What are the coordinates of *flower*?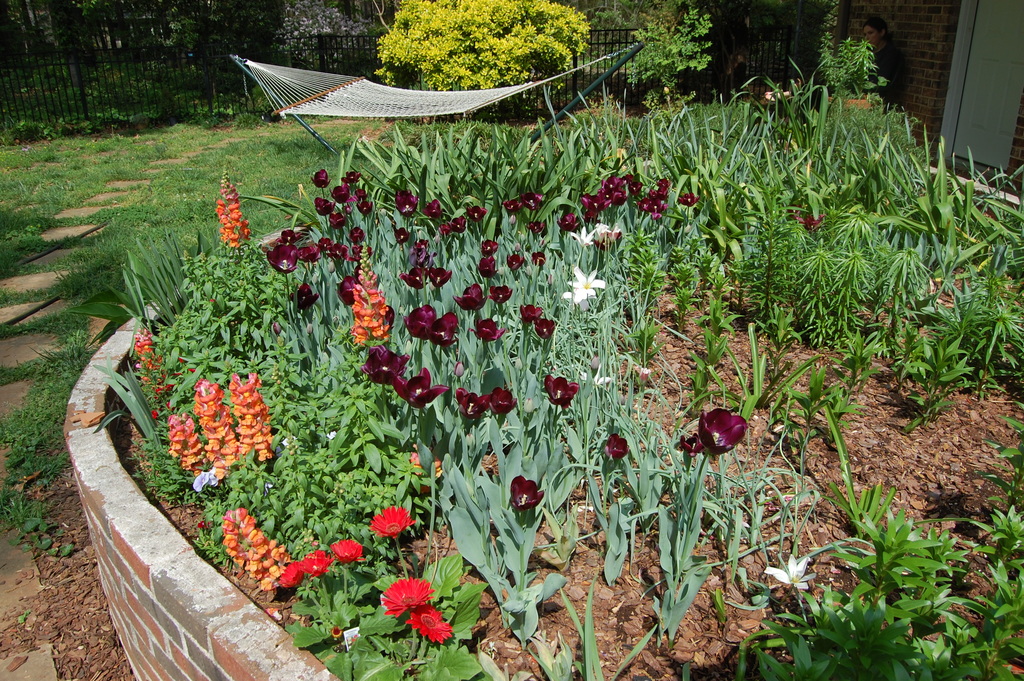
BBox(403, 603, 459, 644).
